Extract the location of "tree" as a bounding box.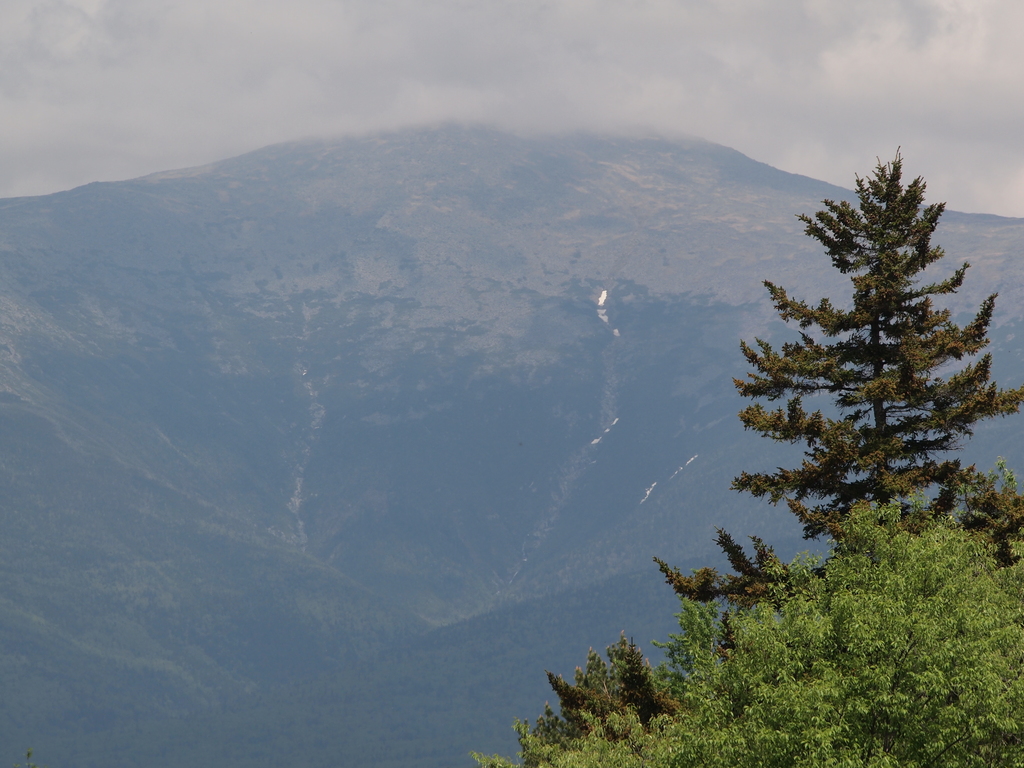
(x1=472, y1=495, x2=1023, y2=767).
